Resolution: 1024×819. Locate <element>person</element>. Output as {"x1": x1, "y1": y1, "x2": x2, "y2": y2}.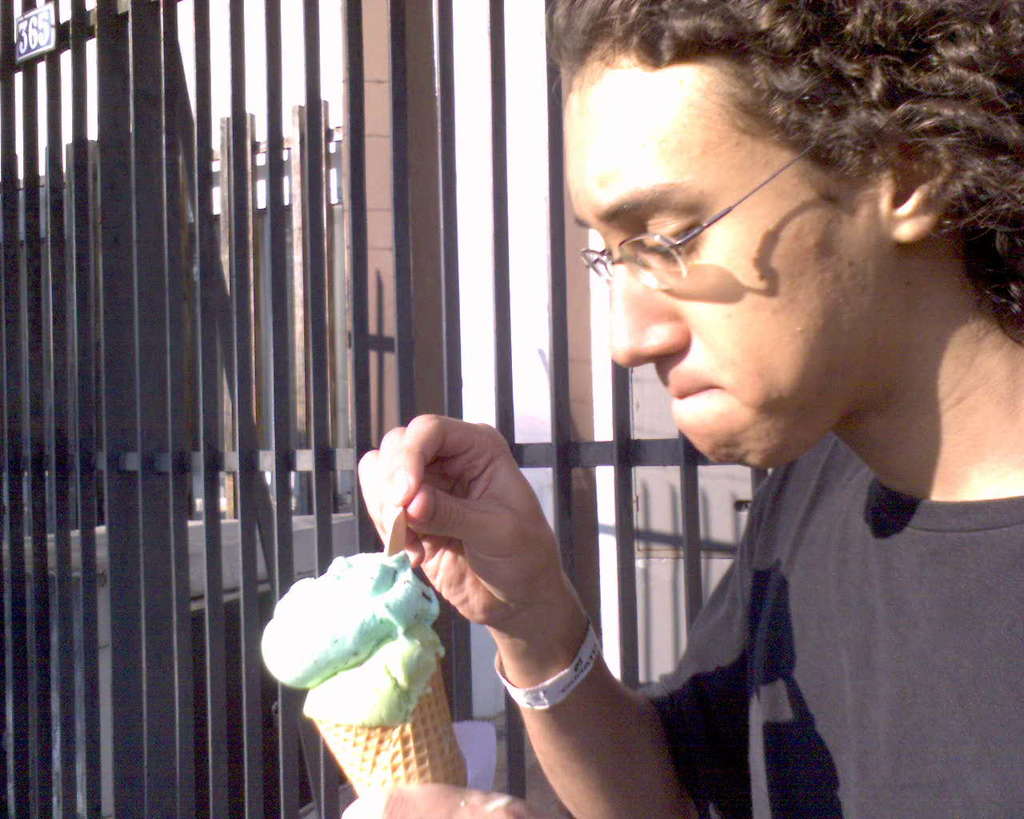
{"x1": 330, "y1": 0, "x2": 1023, "y2": 818}.
